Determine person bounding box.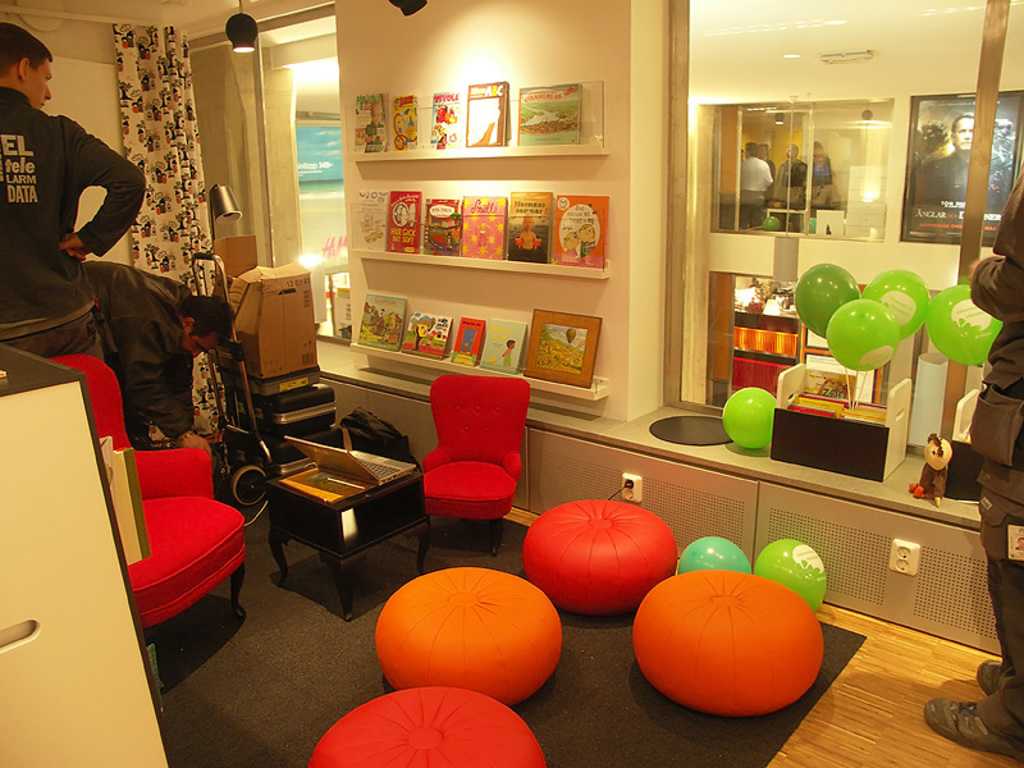
Determined: pyautogui.locateOnScreen(763, 147, 783, 195).
